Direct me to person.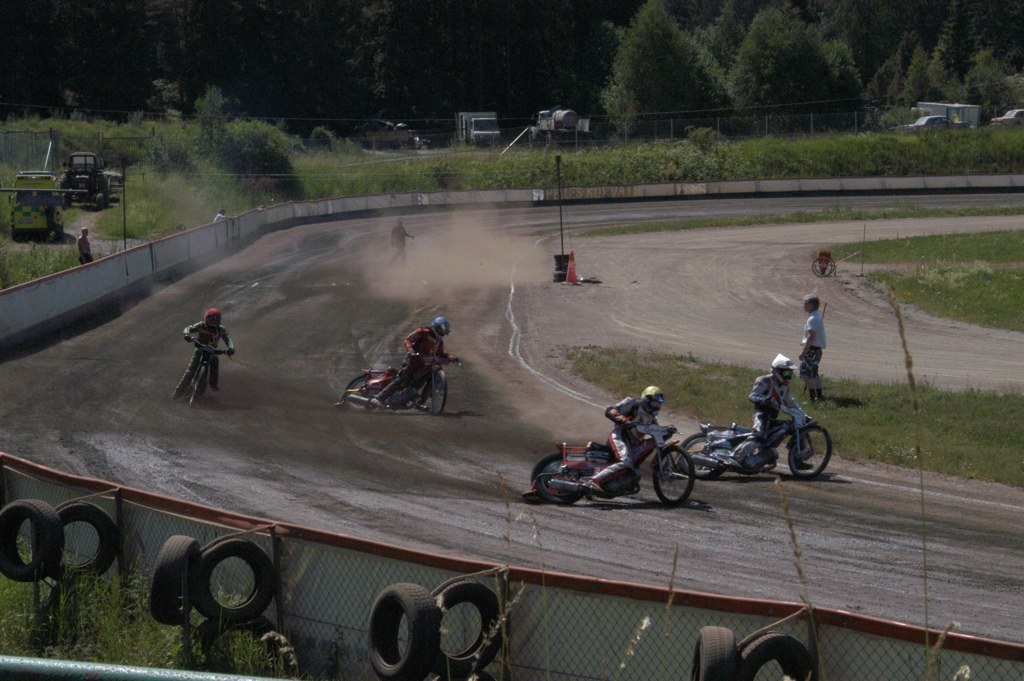
Direction: x1=170, y1=295, x2=228, y2=412.
